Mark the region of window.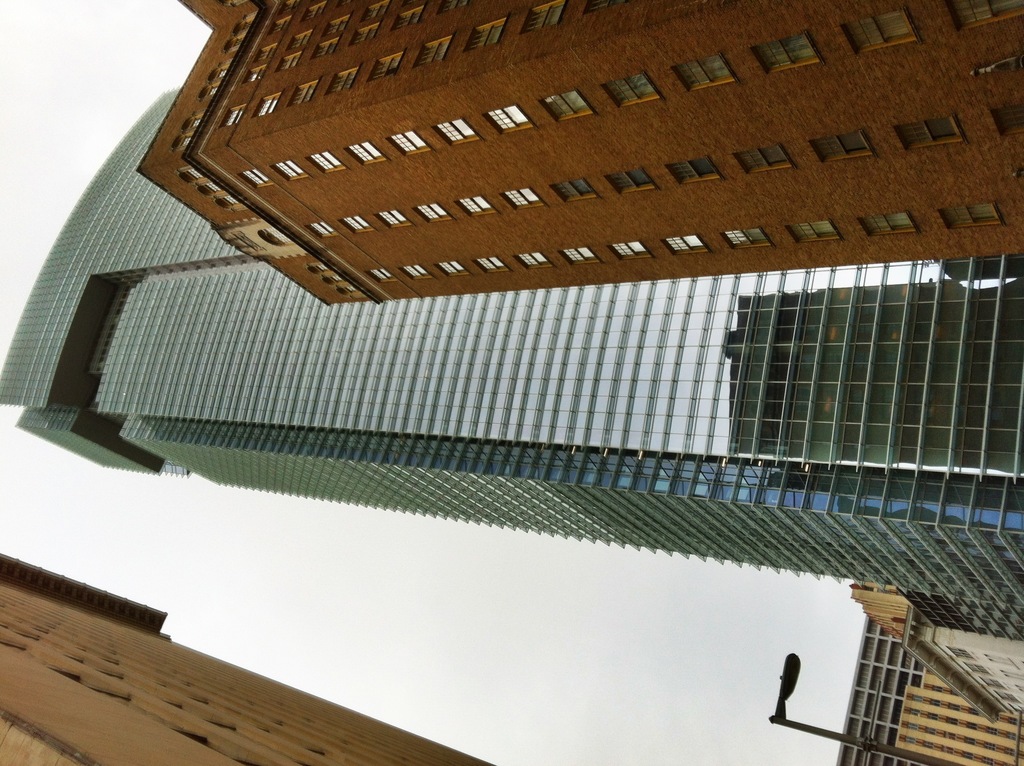
Region: 724:230:775:250.
